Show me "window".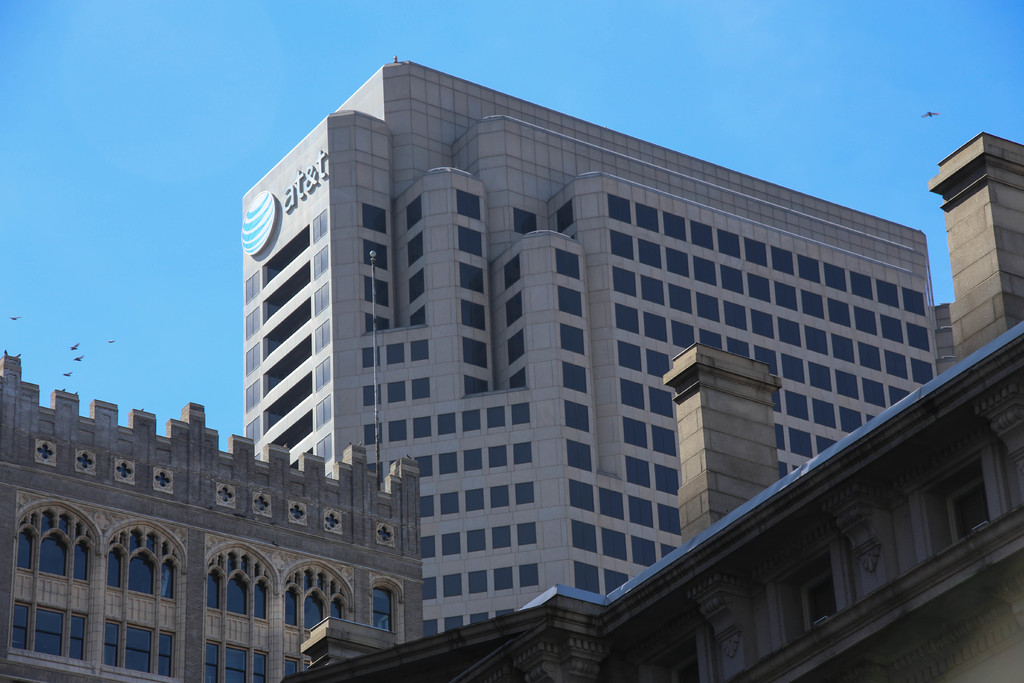
"window" is here: (x1=109, y1=518, x2=182, y2=682).
